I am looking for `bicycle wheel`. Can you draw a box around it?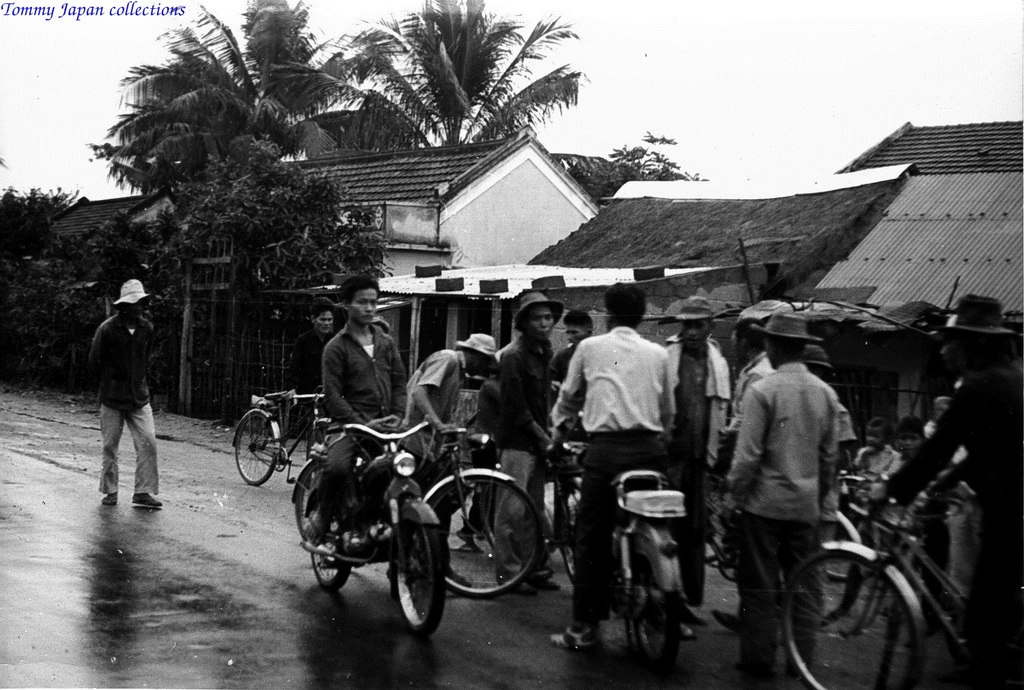
Sure, the bounding box is select_region(815, 519, 857, 624).
